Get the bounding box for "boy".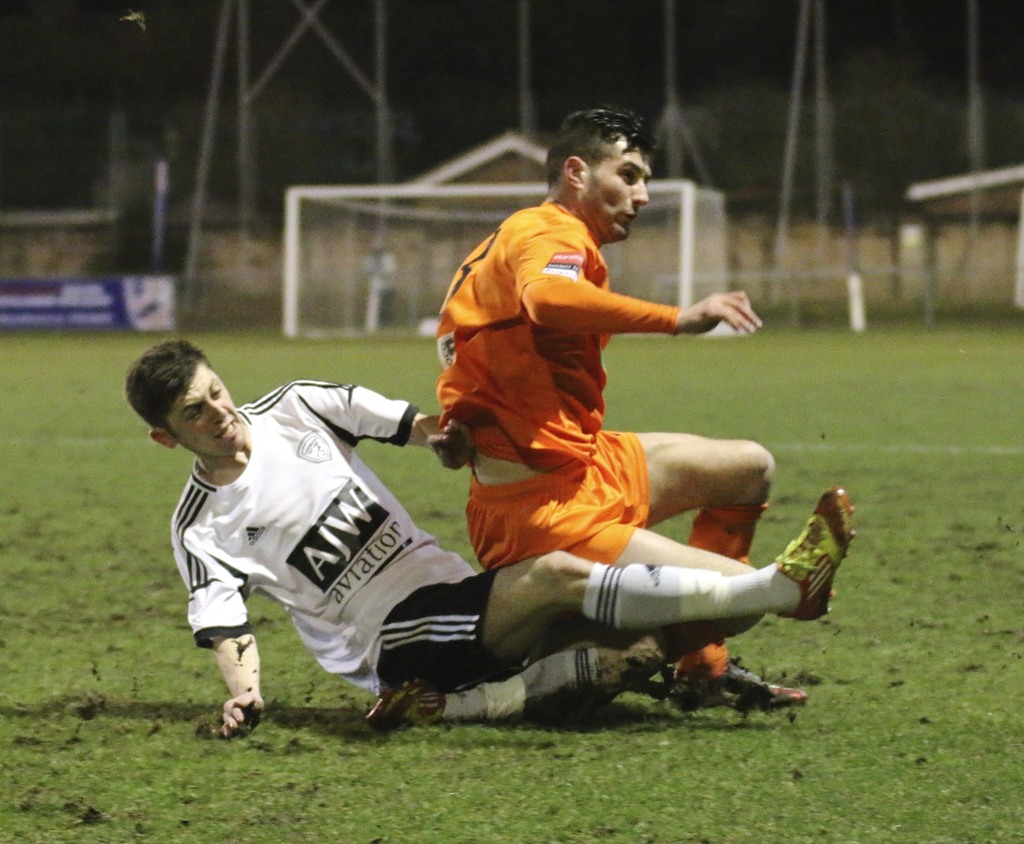
{"x1": 433, "y1": 113, "x2": 812, "y2": 713}.
